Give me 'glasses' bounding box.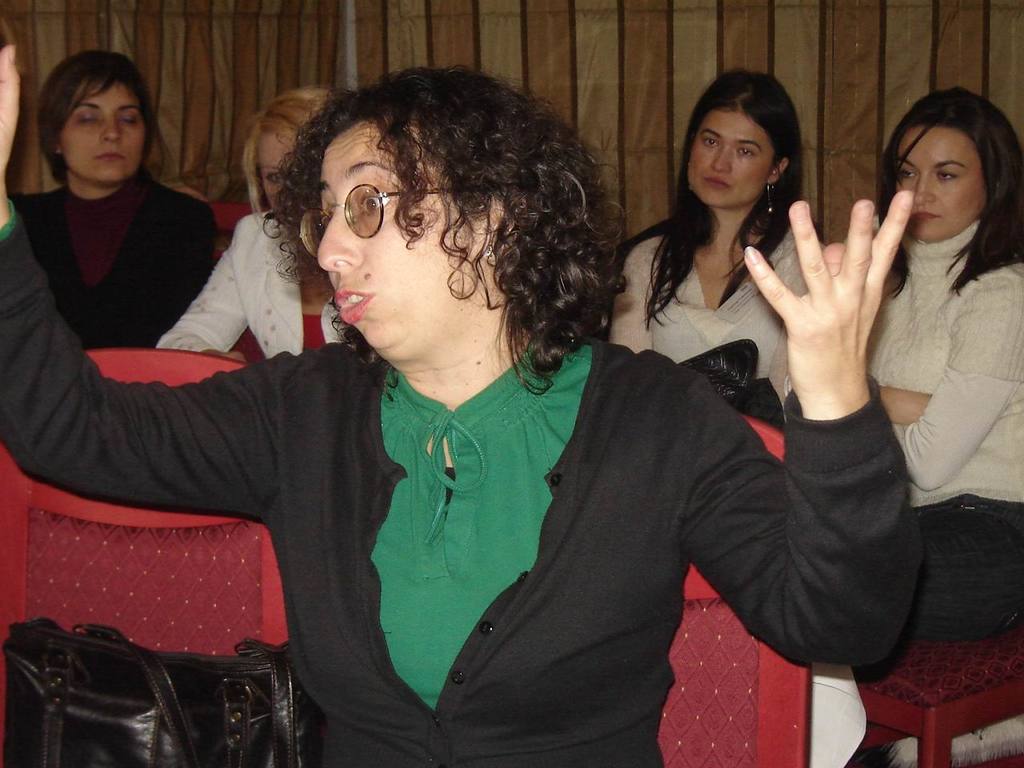
309, 165, 406, 244.
